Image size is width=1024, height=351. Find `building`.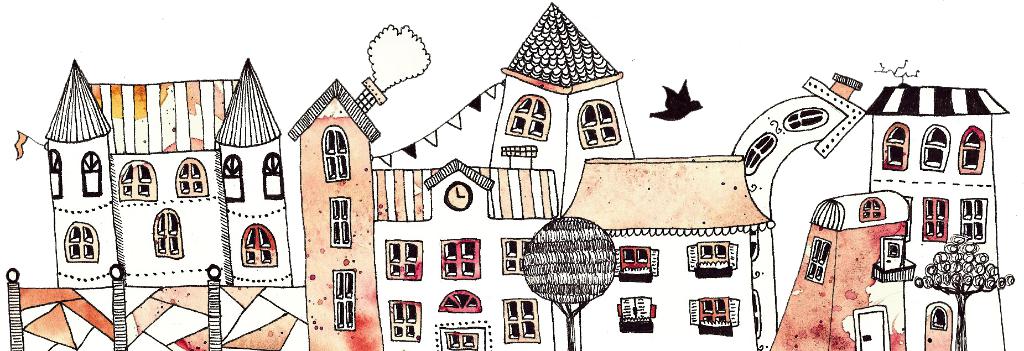
BBox(559, 154, 779, 350).
